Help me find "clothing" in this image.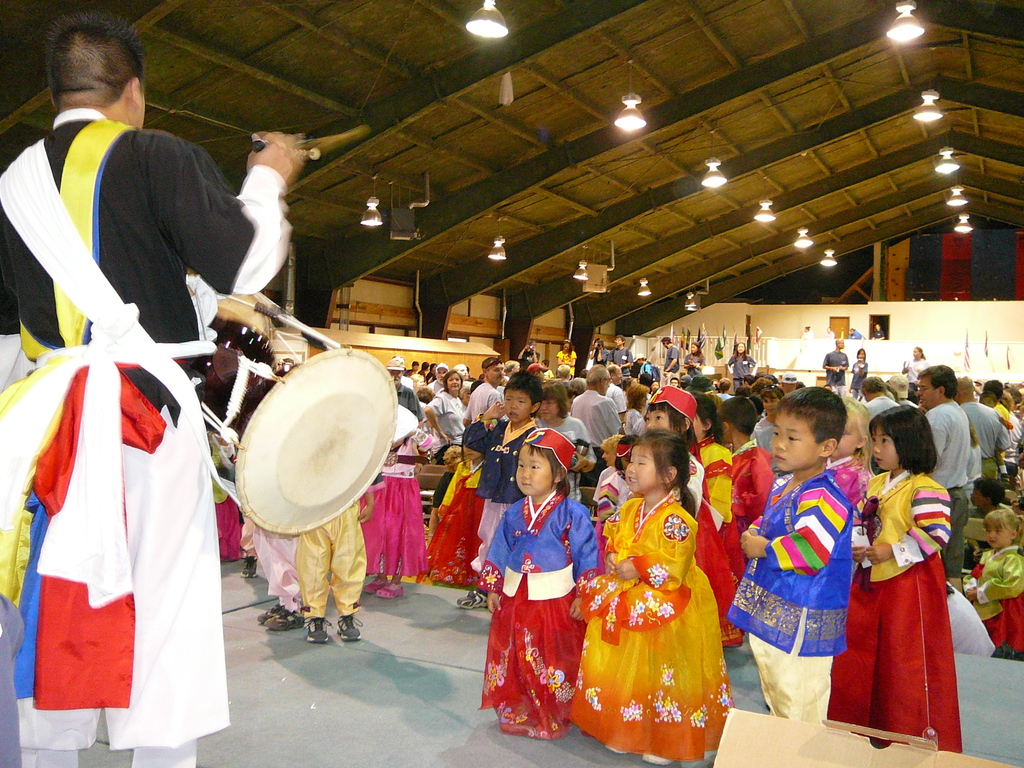
Found it: select_region(0, 108, 298, 767).
